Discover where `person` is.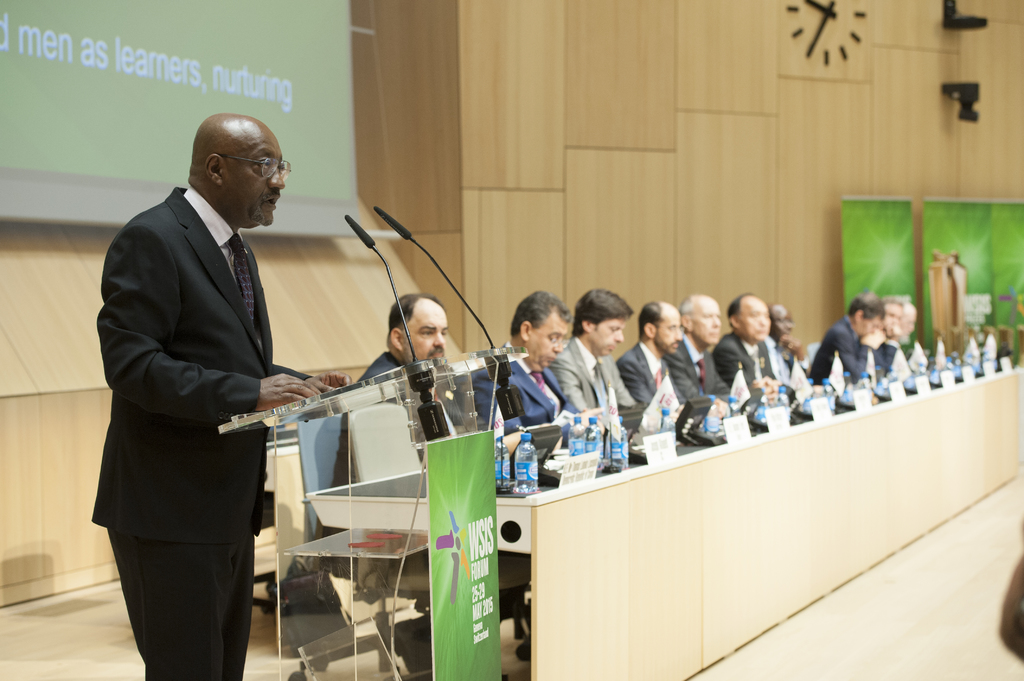
Discovered at 717:296:781:406.
